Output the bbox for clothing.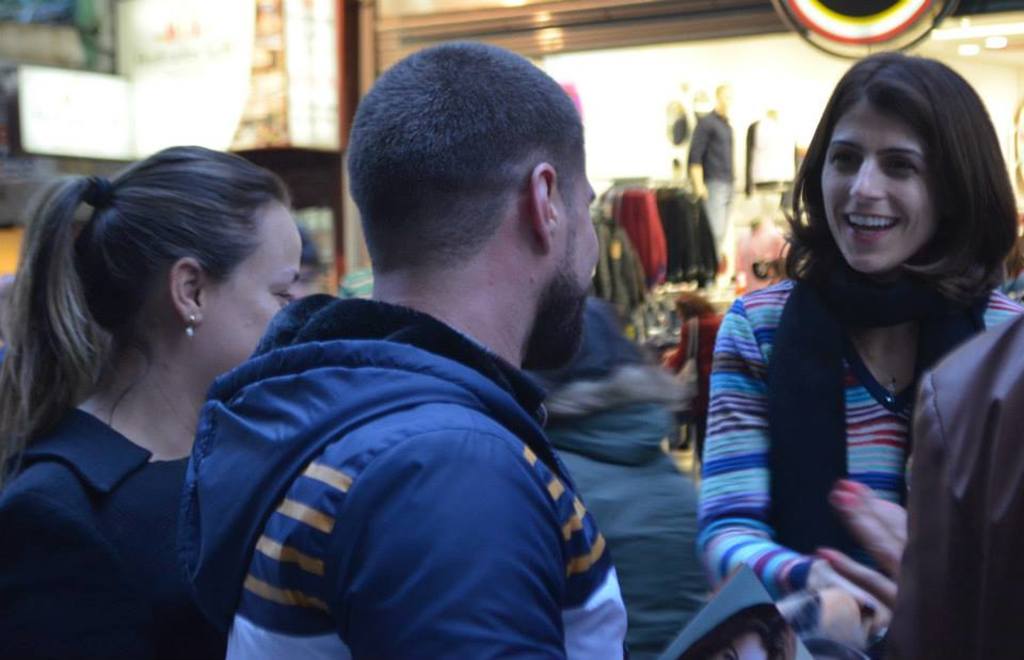
left=666, top=309, right=720, bottom=408.
